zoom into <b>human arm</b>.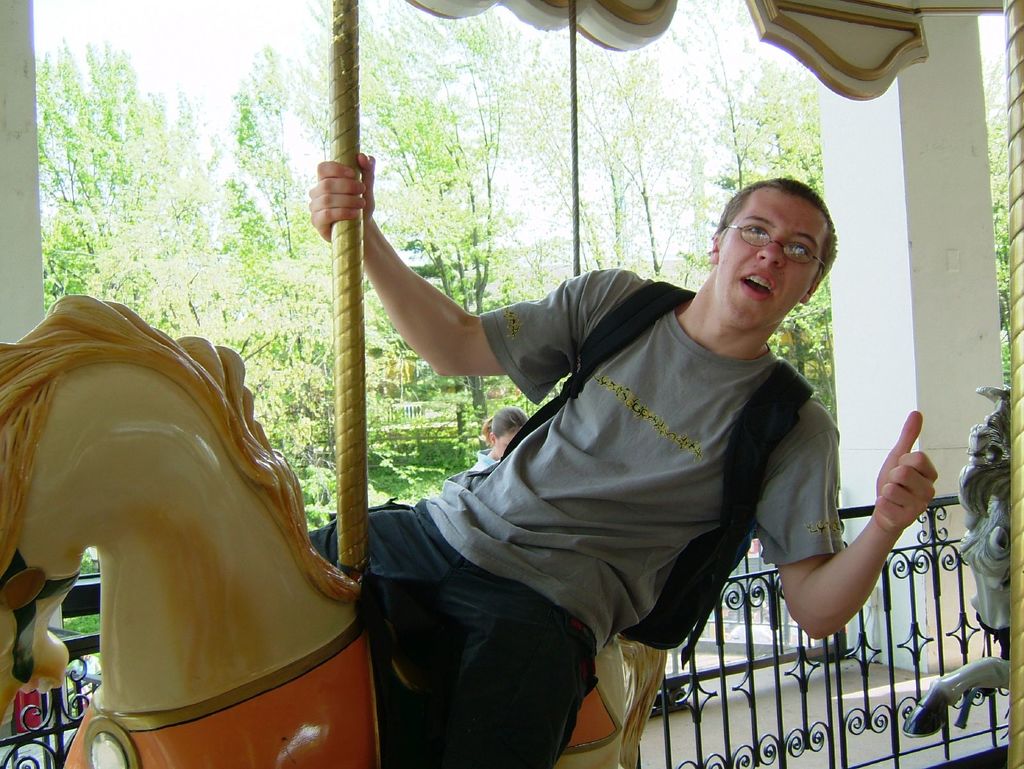
Zoom target: region(783, 454, 926, 663).
